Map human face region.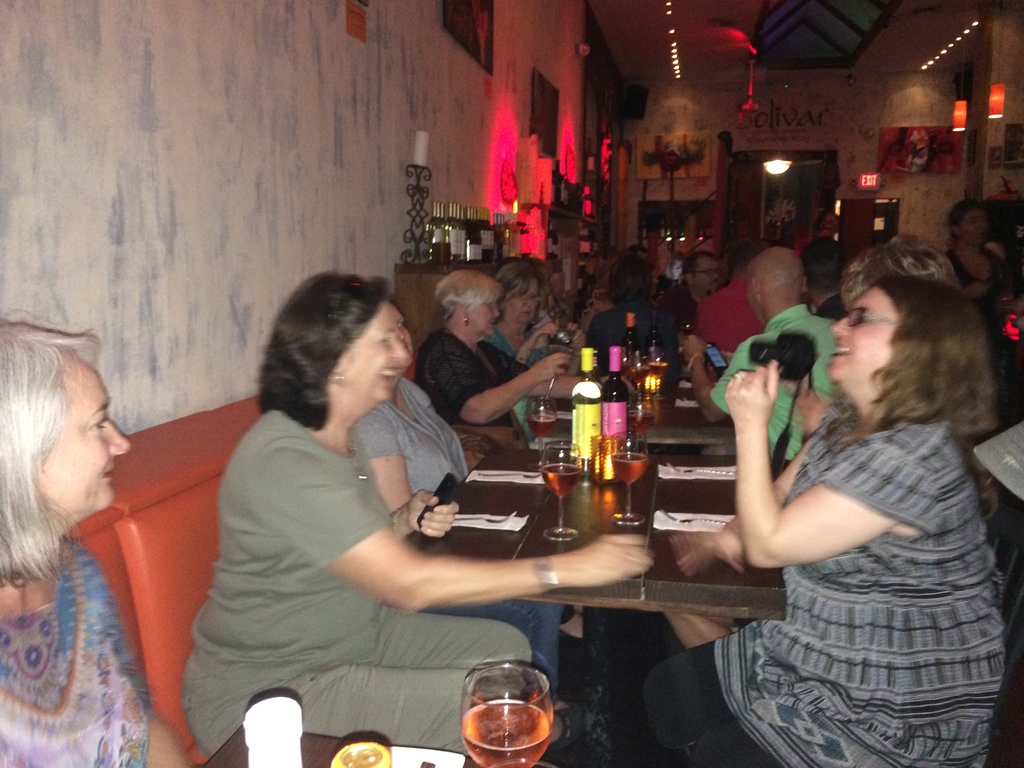
Mapped to crop(827, 284, 895, 384).
